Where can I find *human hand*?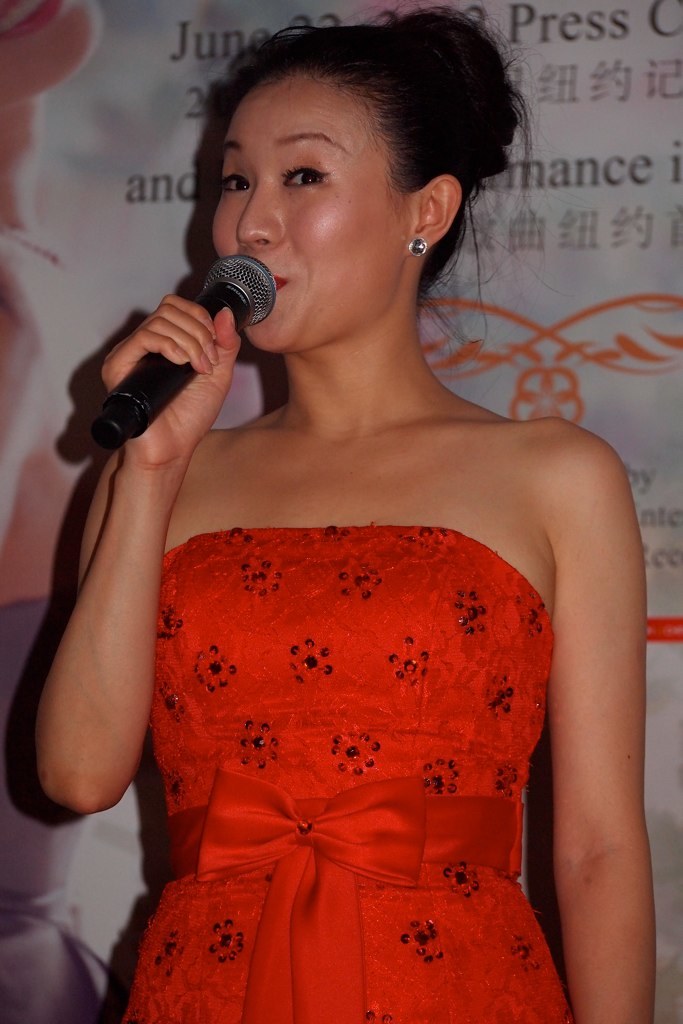
You can find it at x1=99, y1=290, x2=243, y2=476.
